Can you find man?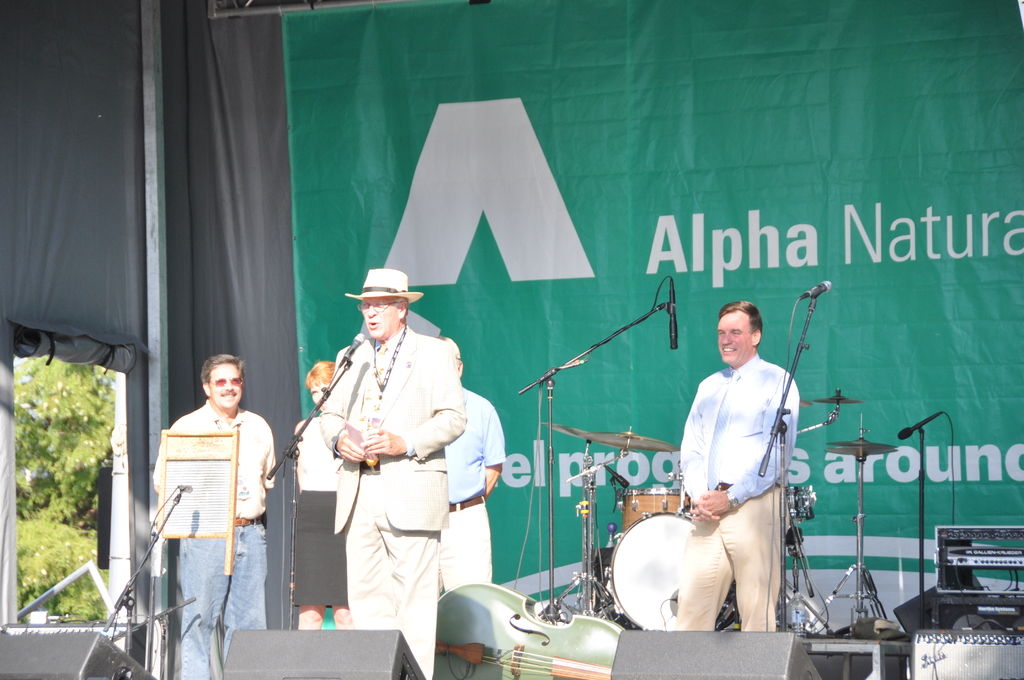
Yes, bounding box: {"x1": 433, "y1": 336, "x2": 505, "y2": 604}.
